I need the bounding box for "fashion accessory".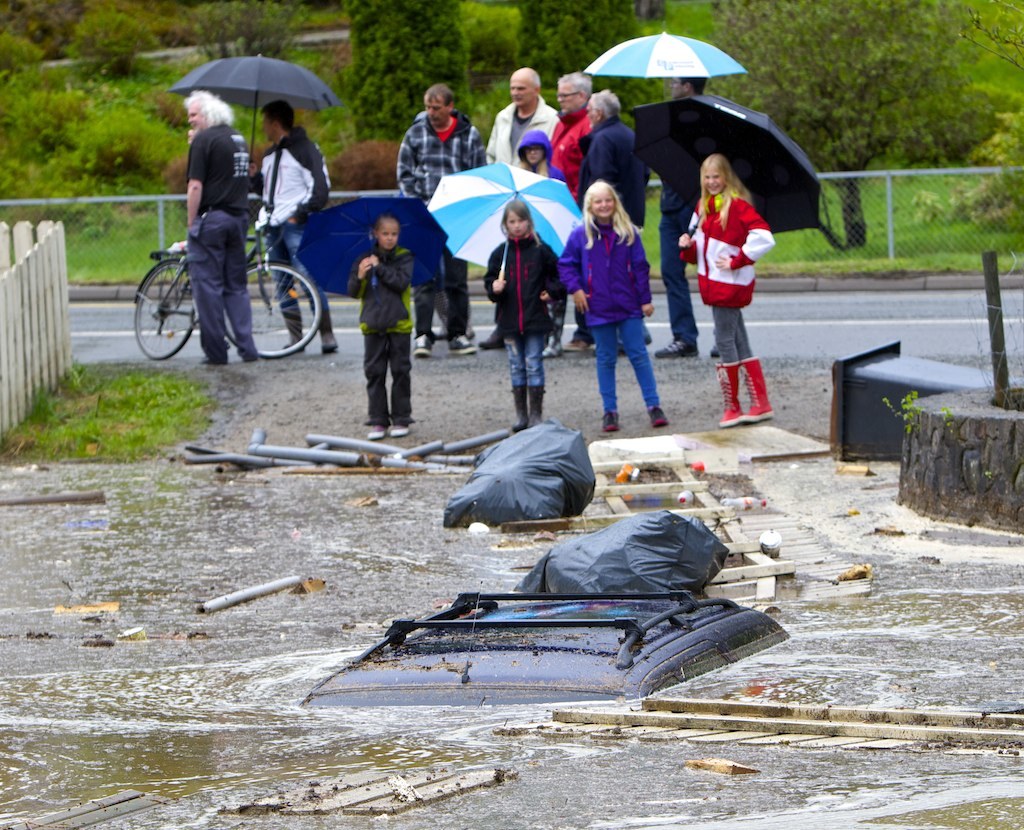
Here it is: [319, 329, 338, 348].
